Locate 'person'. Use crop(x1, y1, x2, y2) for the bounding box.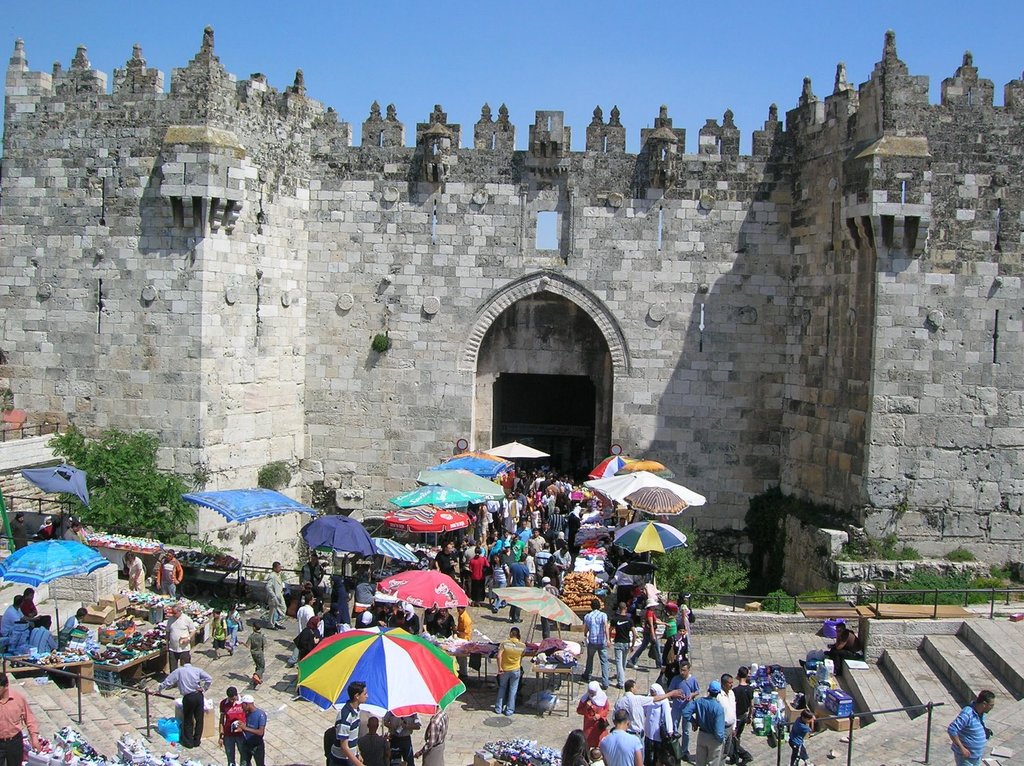
crop(456, 606, 472, 676).
